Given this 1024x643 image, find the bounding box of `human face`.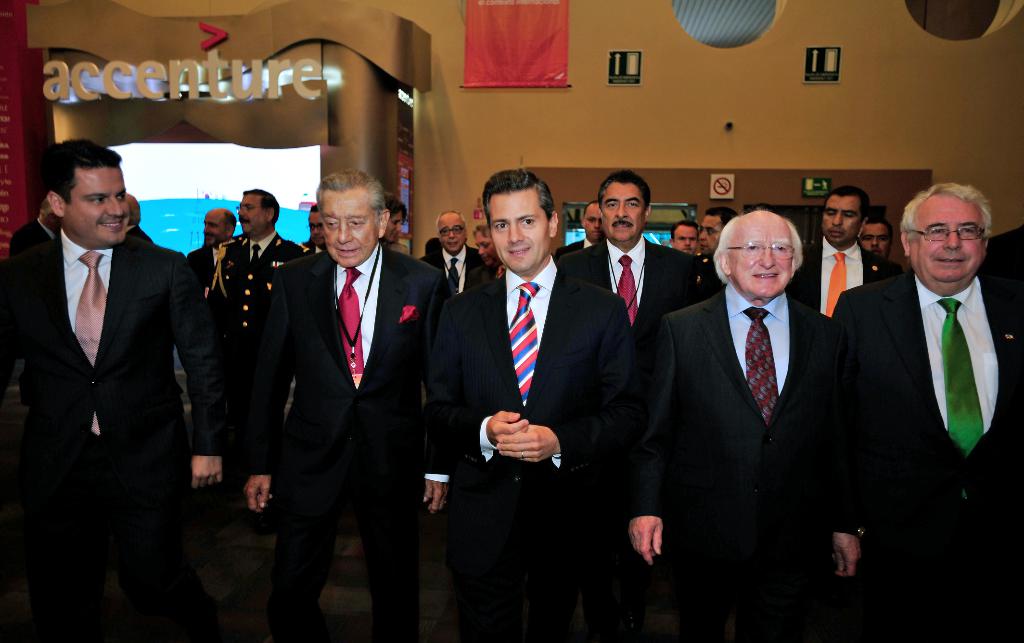
detection(382, 209, 407, 245).
